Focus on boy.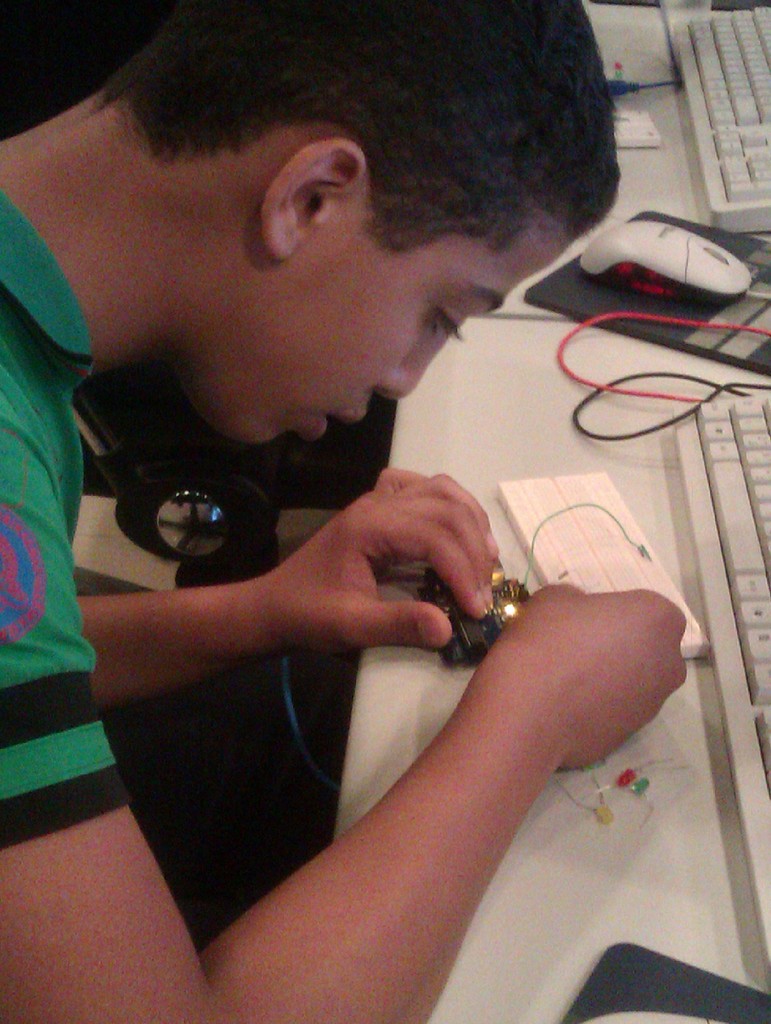
Focused at rect(0, 1, 688, 1023).
